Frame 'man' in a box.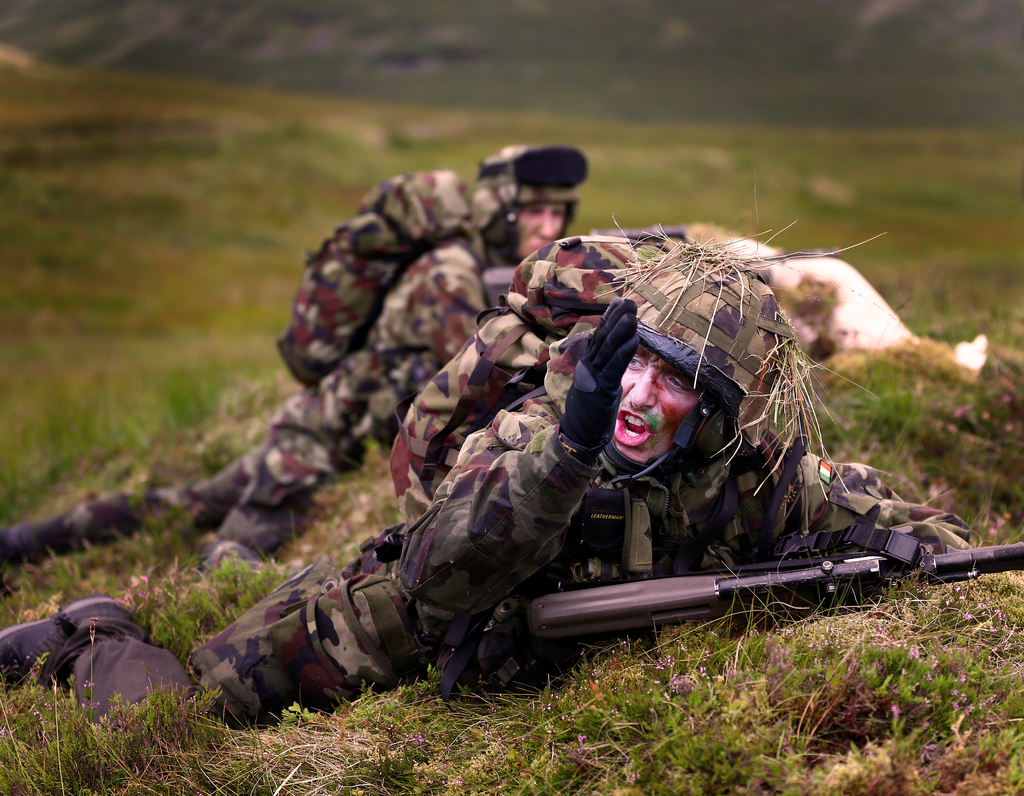
locate(0, 135, 595, 578).
